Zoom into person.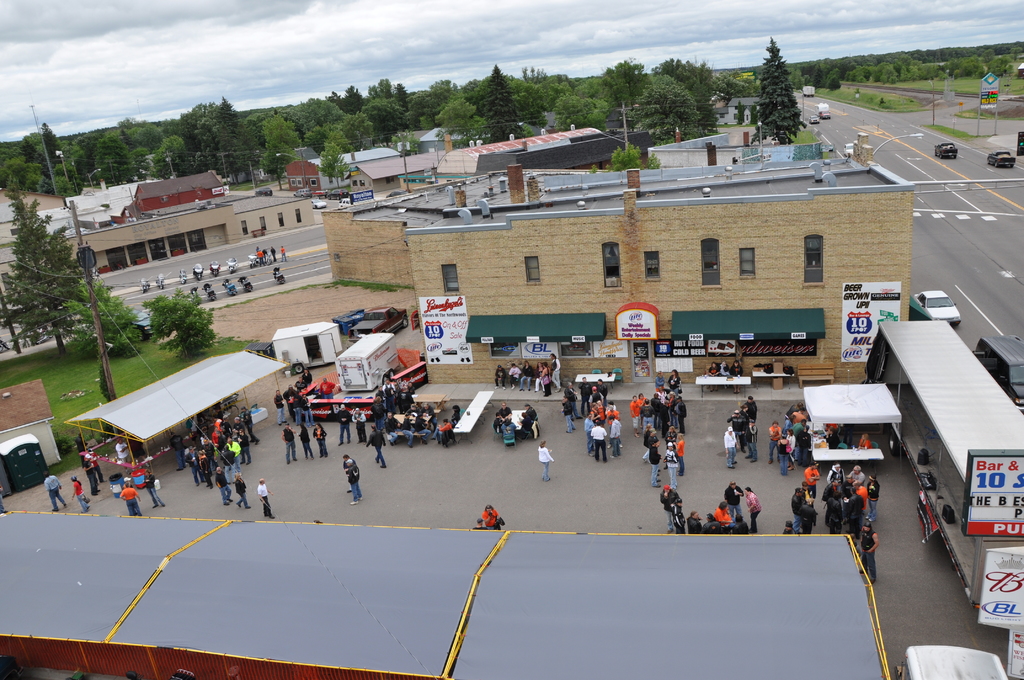
Zoom target: BBox(342, 460, 351, 487).
